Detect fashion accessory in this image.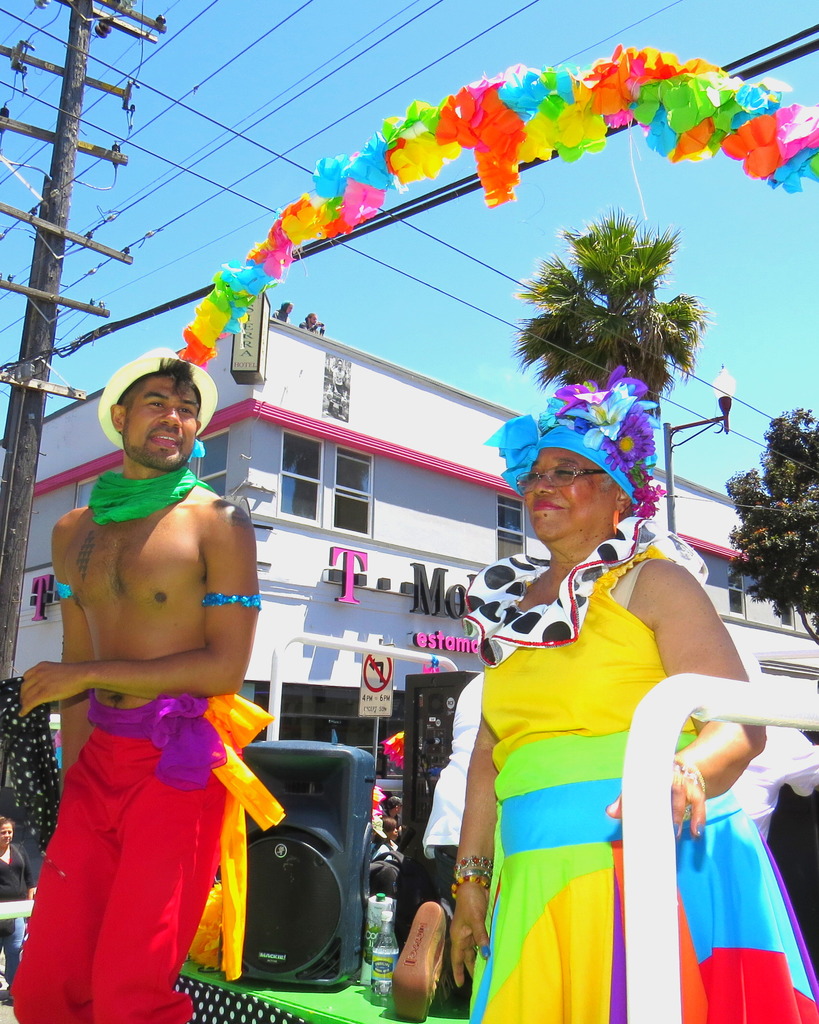
Detection: box=[483, 364, 665, 519].
